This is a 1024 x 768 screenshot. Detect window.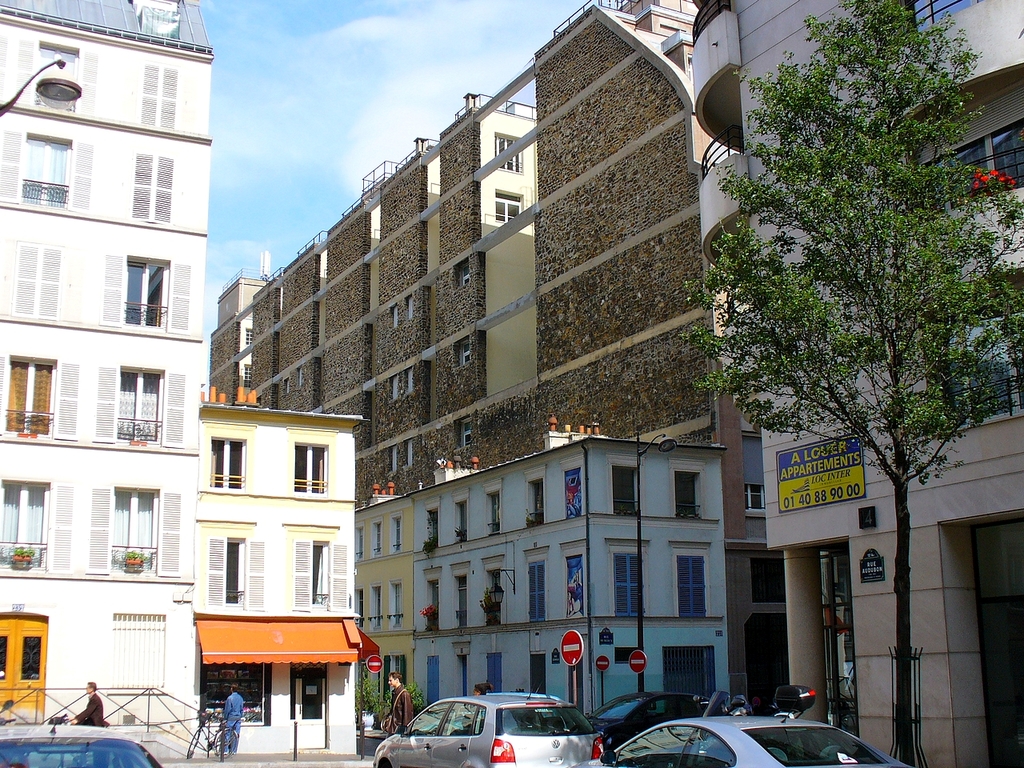
locate(390, 513, 403, 559).
